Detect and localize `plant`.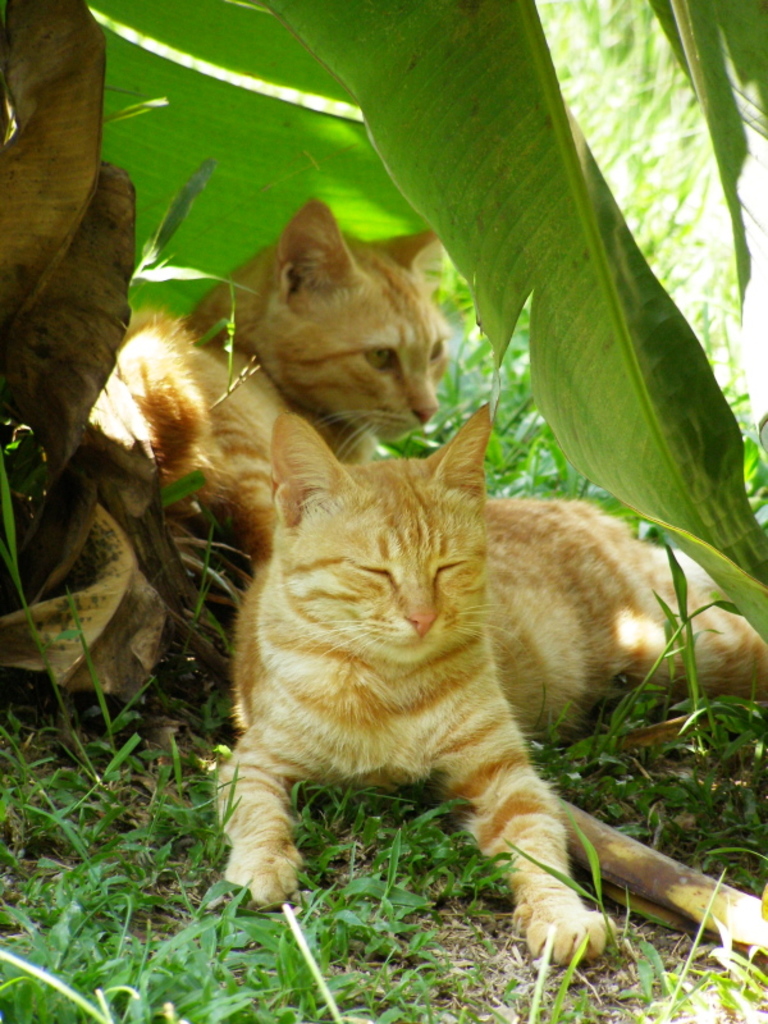
Localized at BBox(639, 507, 728, 782).
